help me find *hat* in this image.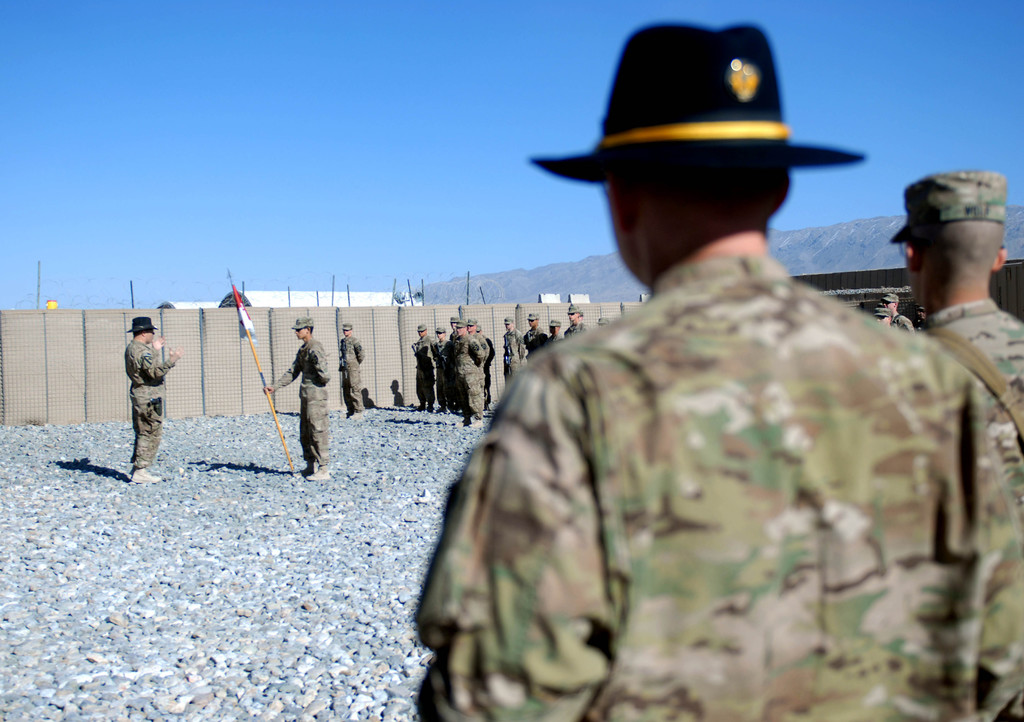
Found it: (x1=294, y1=315, x2=314, y2=331).
